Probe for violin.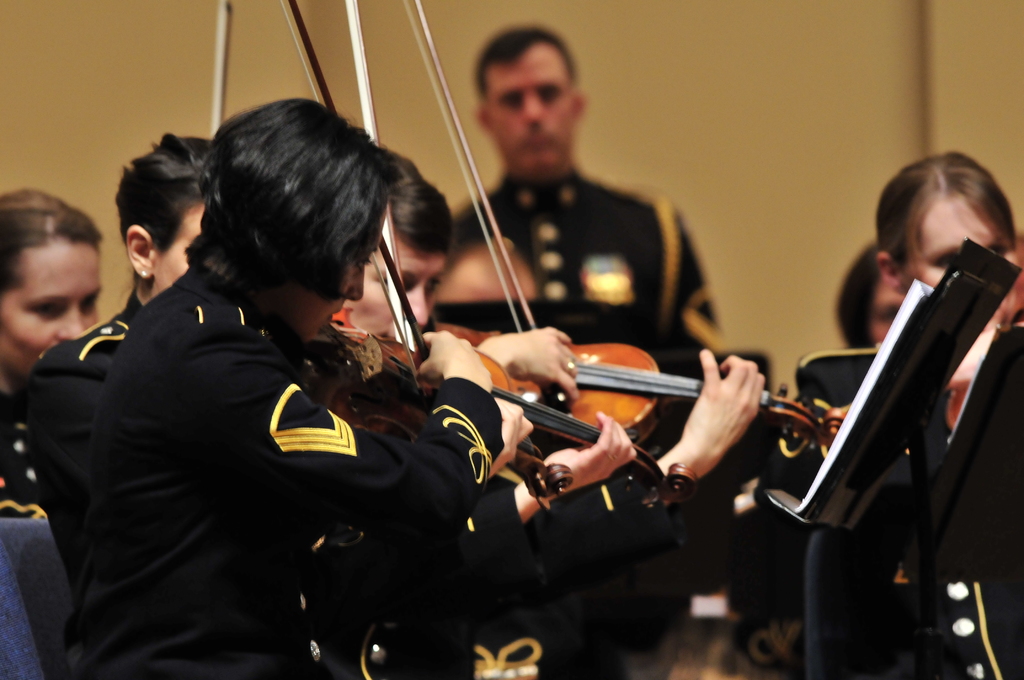
Probe result: bbox=(338, 0, 701, 517).
